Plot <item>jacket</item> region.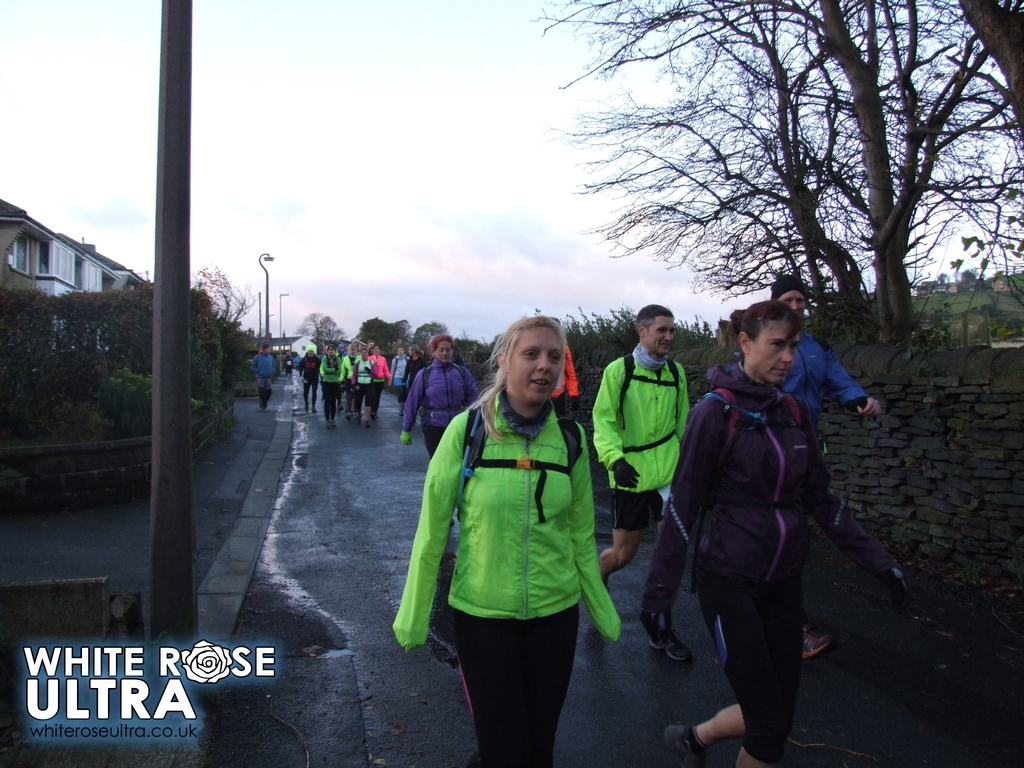
Plotted at (left=397, top=362, right=483, bottom=436).
